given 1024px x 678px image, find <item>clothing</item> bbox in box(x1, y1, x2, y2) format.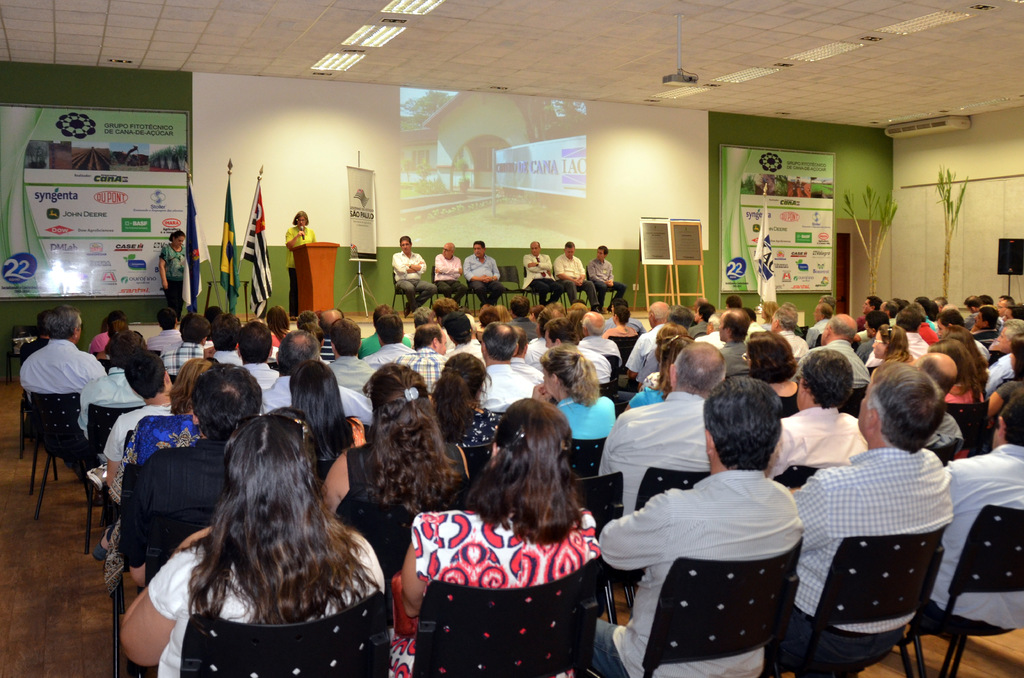
box(587, 254, 632, 311).
